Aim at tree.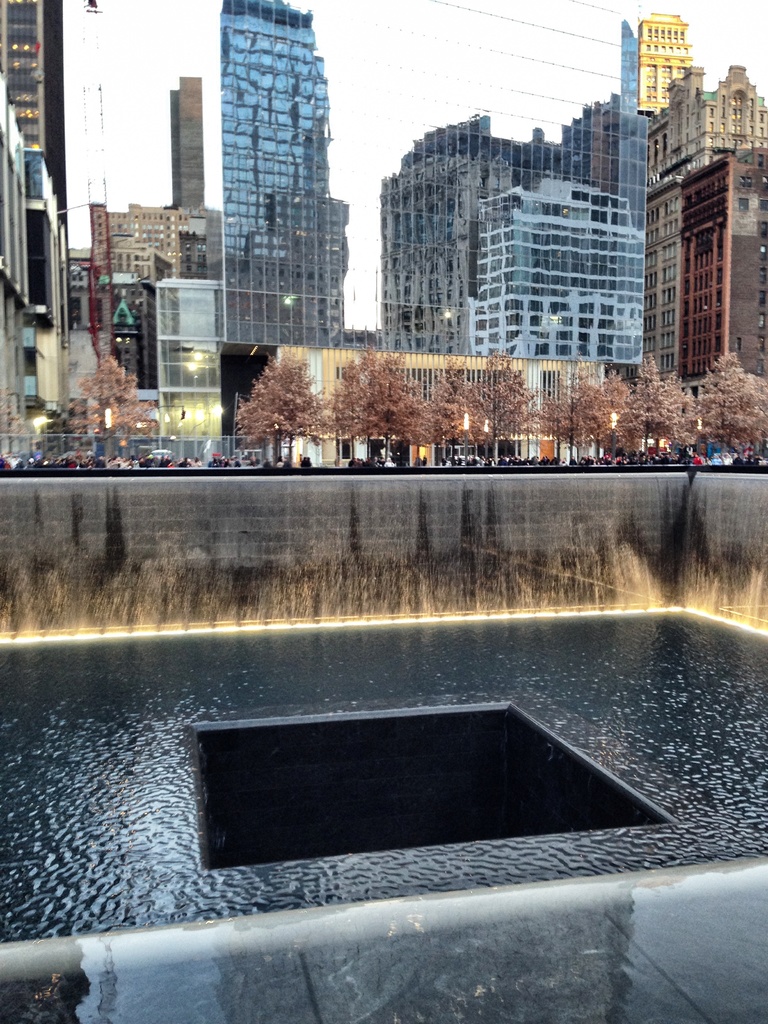
Aimed at region(595, 367, 658, 463).
